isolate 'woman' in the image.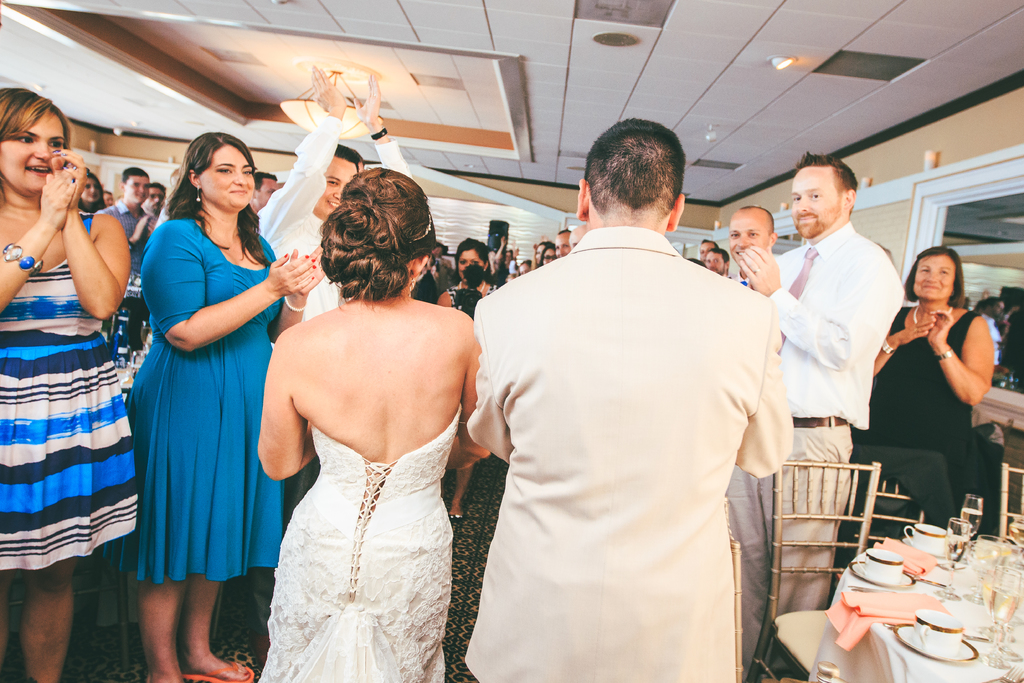
Isolated region: region(851, 245, 993, 518).
